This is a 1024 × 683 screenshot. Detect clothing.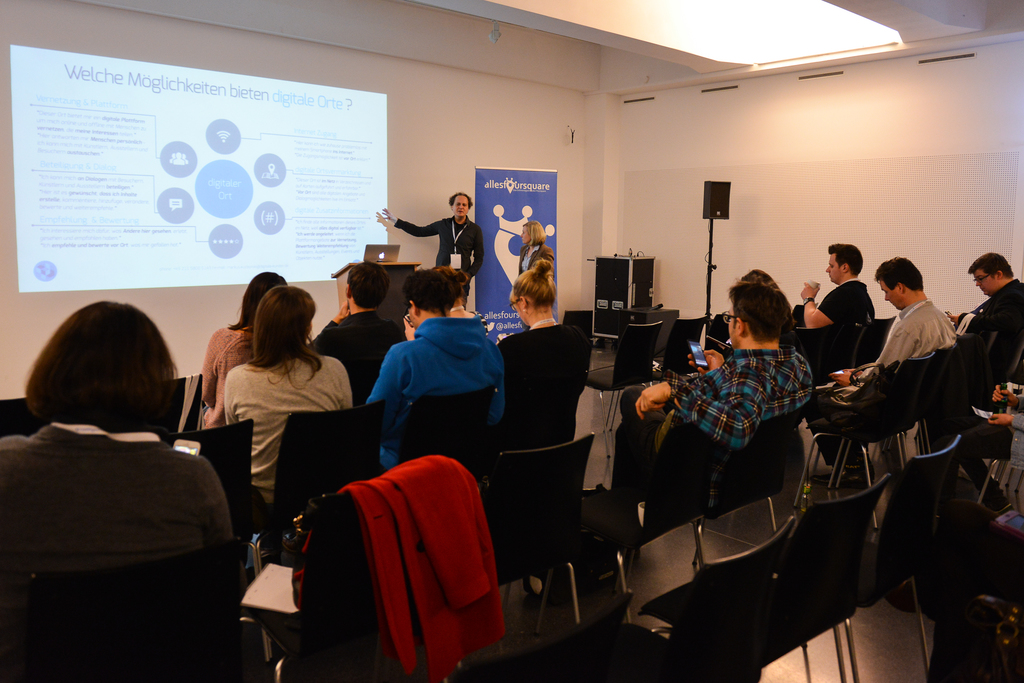
left=497, top=319, right=593, bottom=444.
